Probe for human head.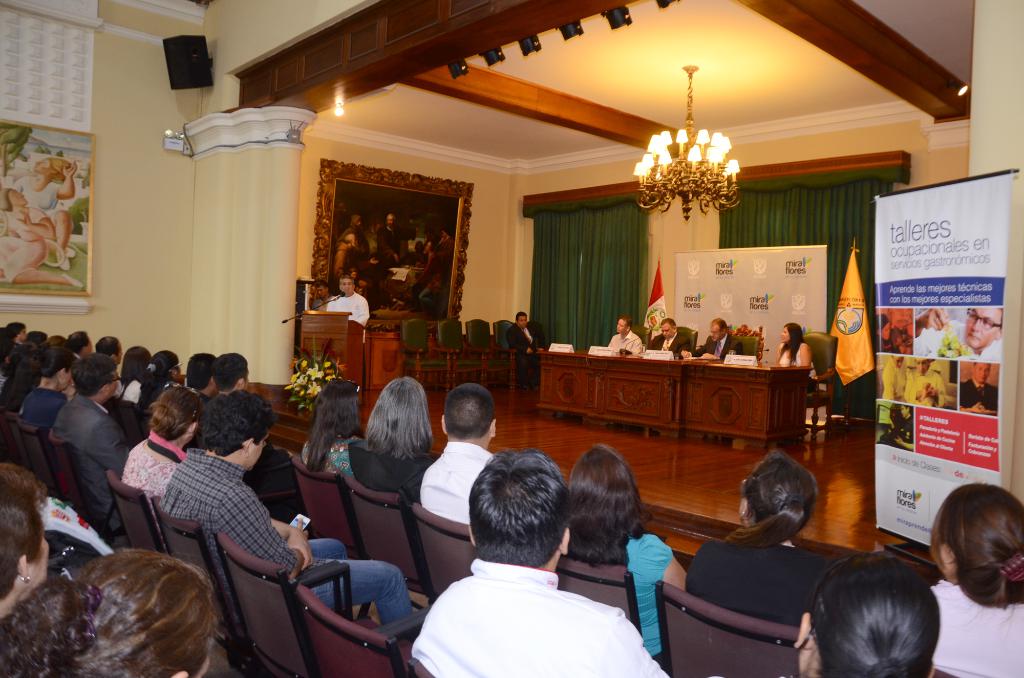
Probe result: pyautogui.locateOnScreen(616, 317, 630, 334).
